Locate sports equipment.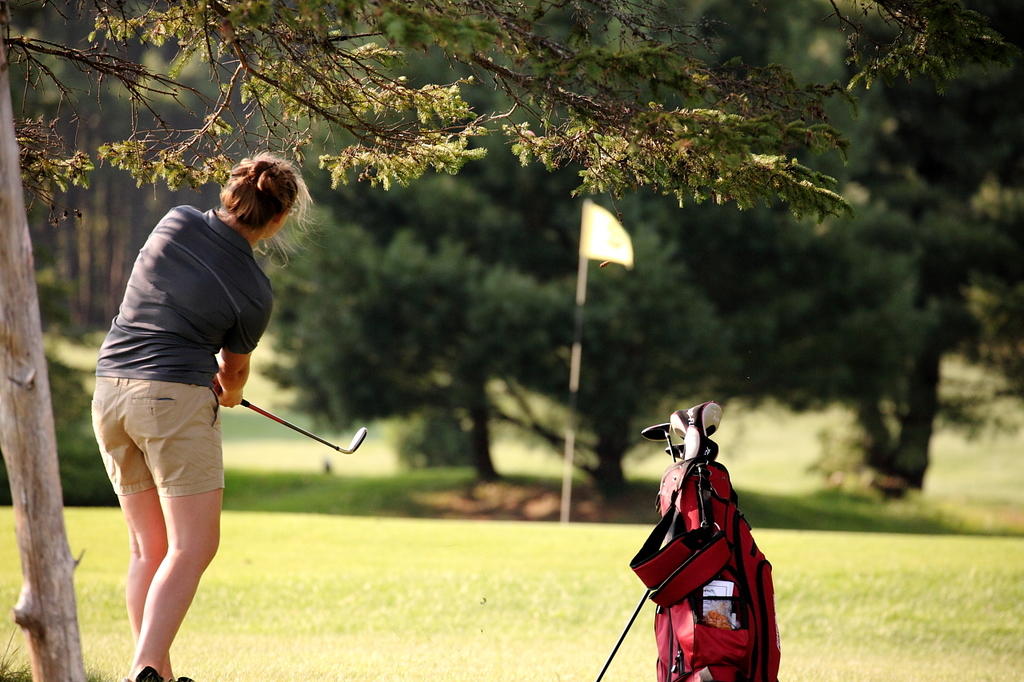
Bounding box: locate(239, 401, 366, 455).
